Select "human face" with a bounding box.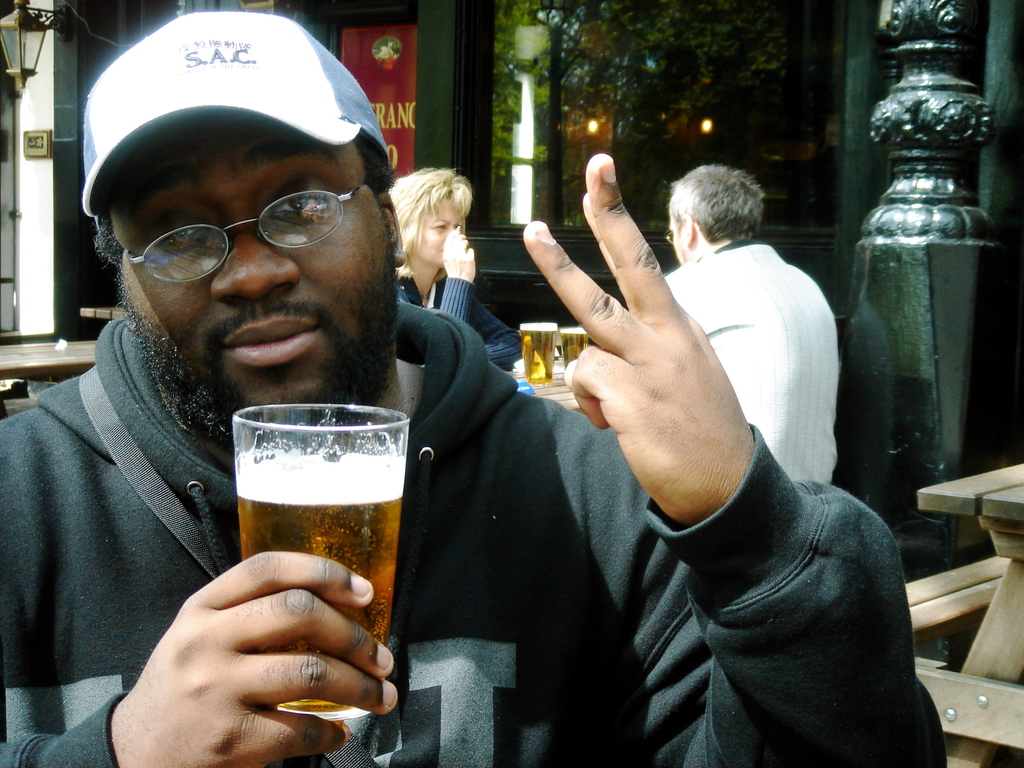
left=419, top=199, right=461, bottom=266.
